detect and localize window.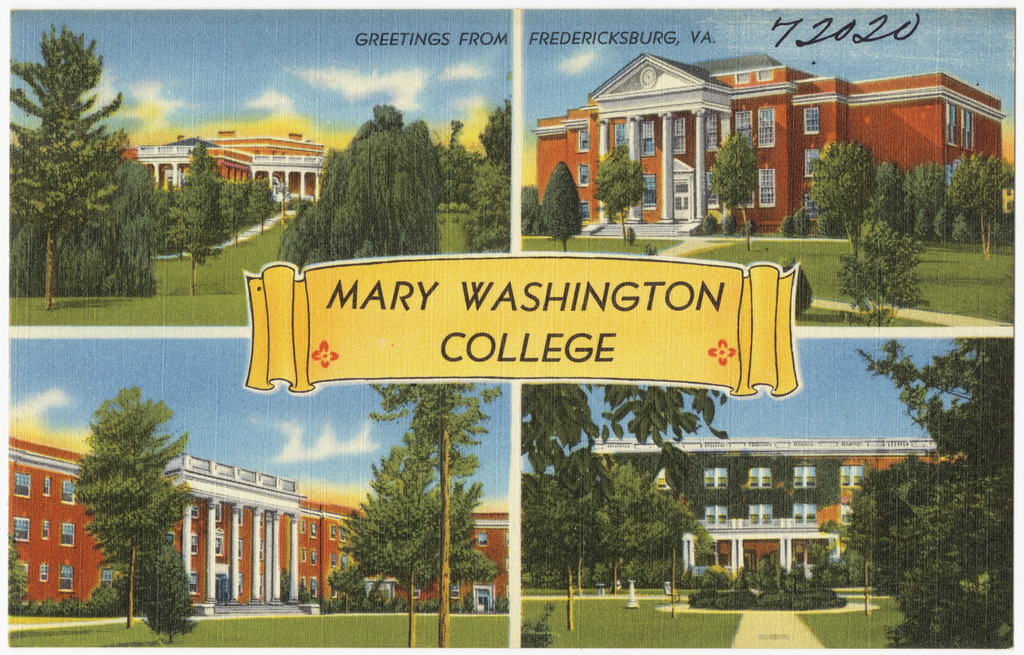
Localized at box(793, 463, 817, 489).
